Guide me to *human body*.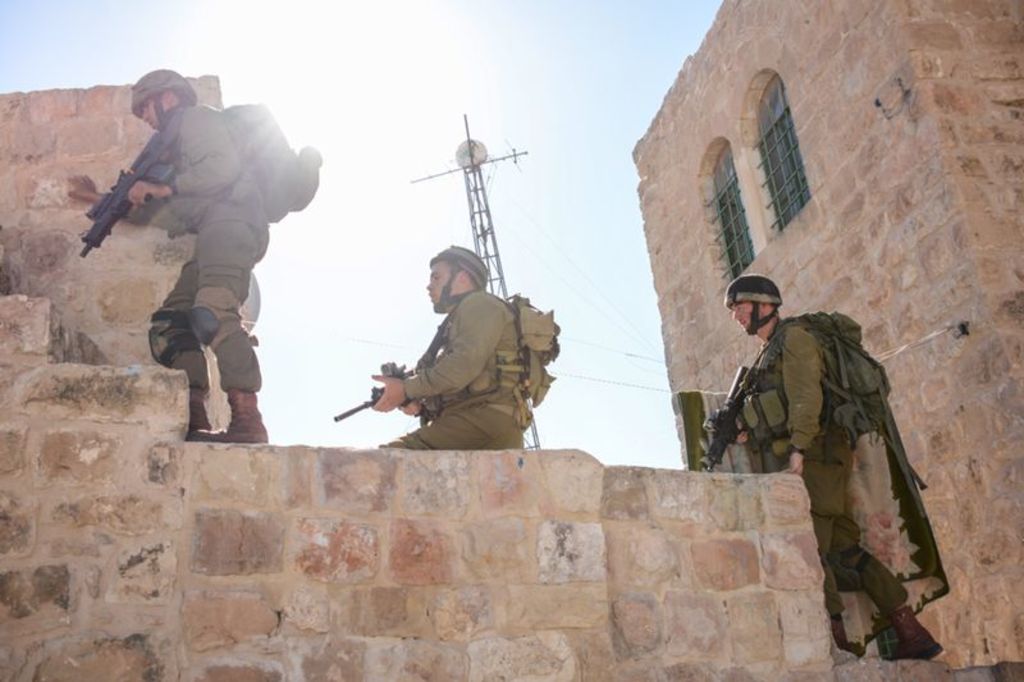
Guidance: Rect(703, 312, 951, 662).
